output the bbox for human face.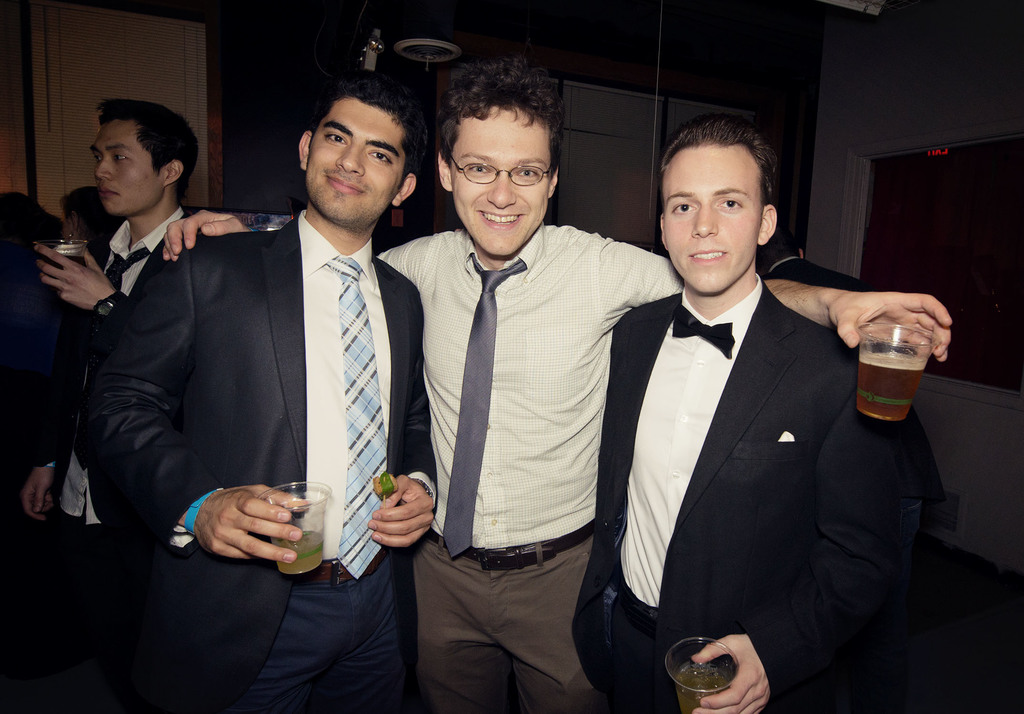
(309,99,406,223).
